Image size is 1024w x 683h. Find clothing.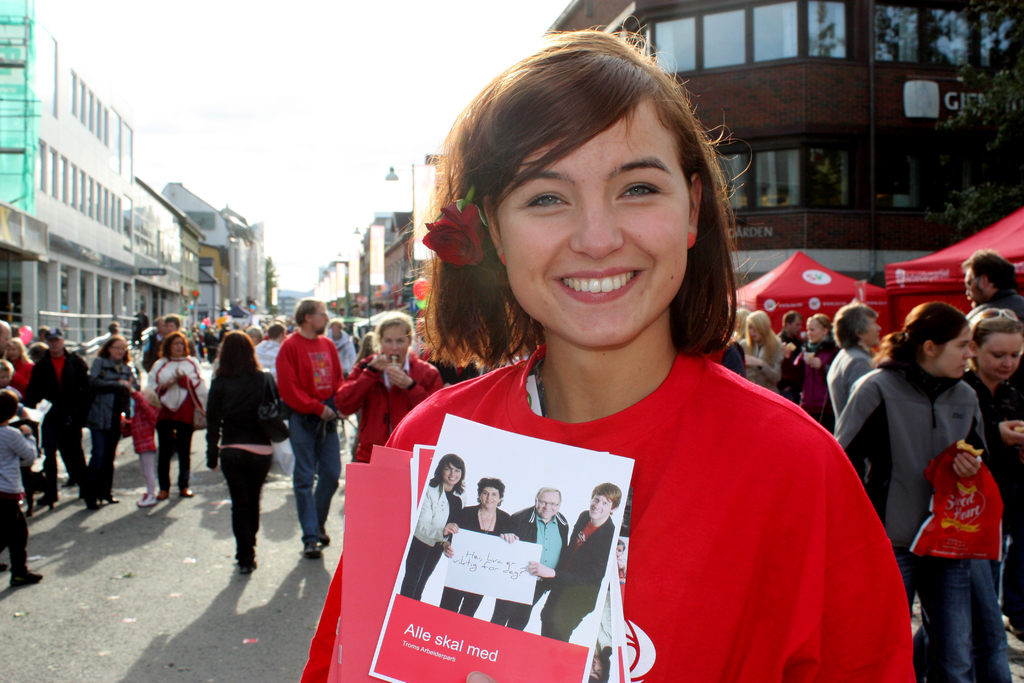
box(328, 327, 356, 381).
